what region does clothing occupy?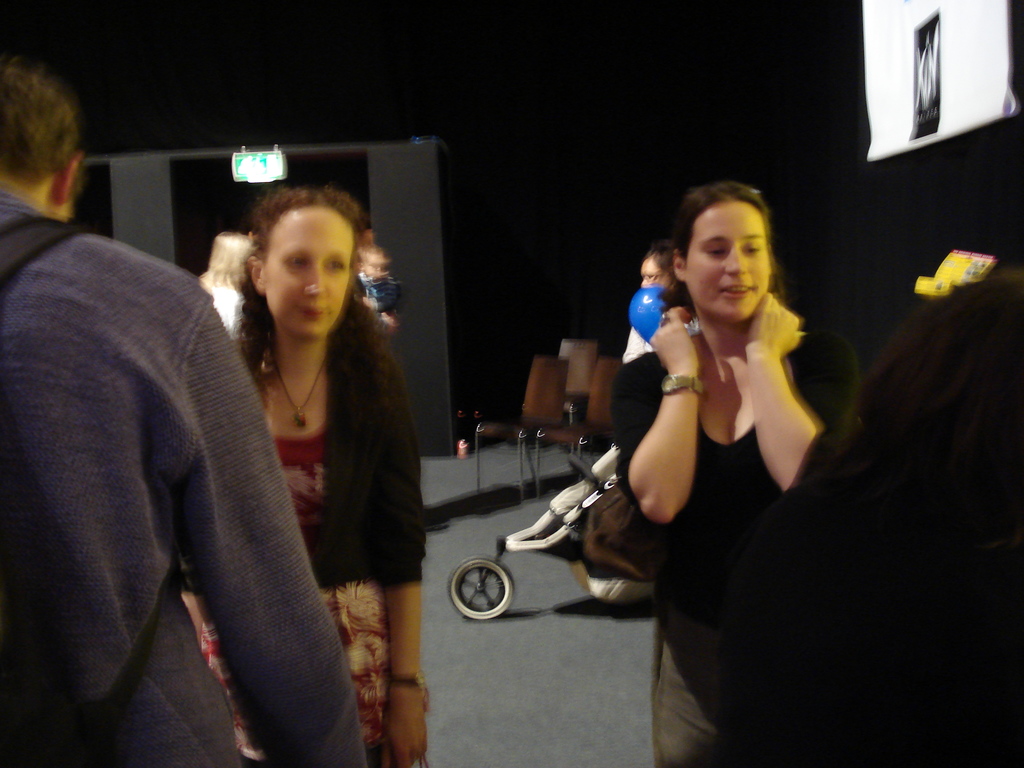
locate(609, 319, 876, 767).
